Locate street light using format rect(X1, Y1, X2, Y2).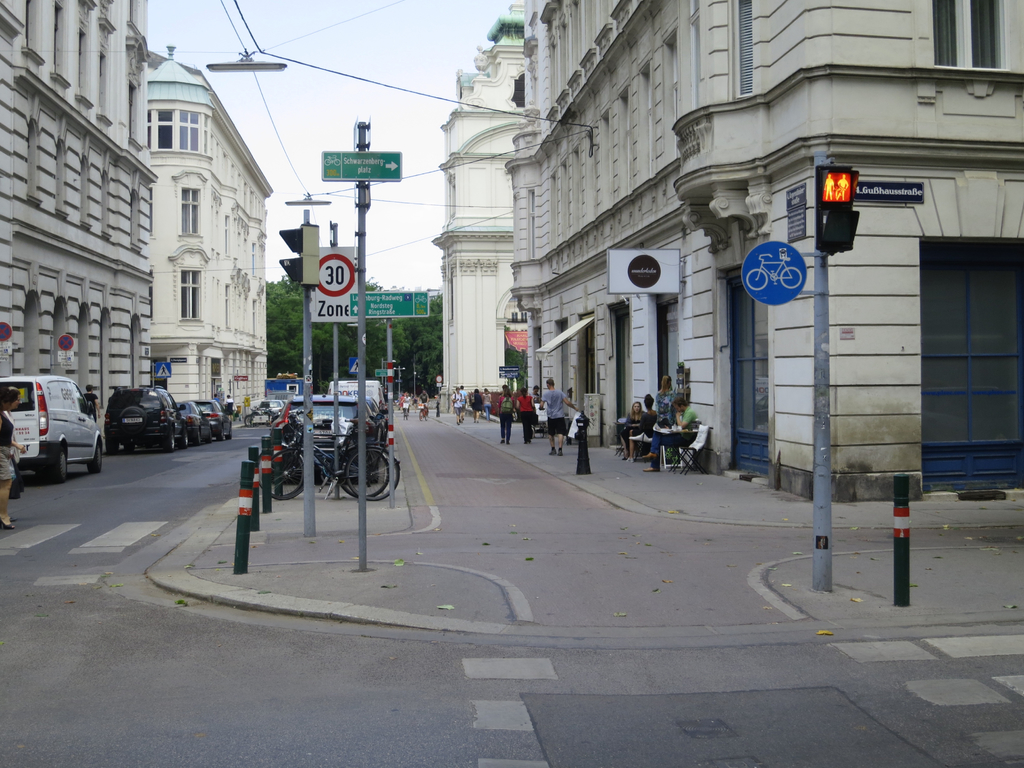
rect(391, 363, 408, 393).
